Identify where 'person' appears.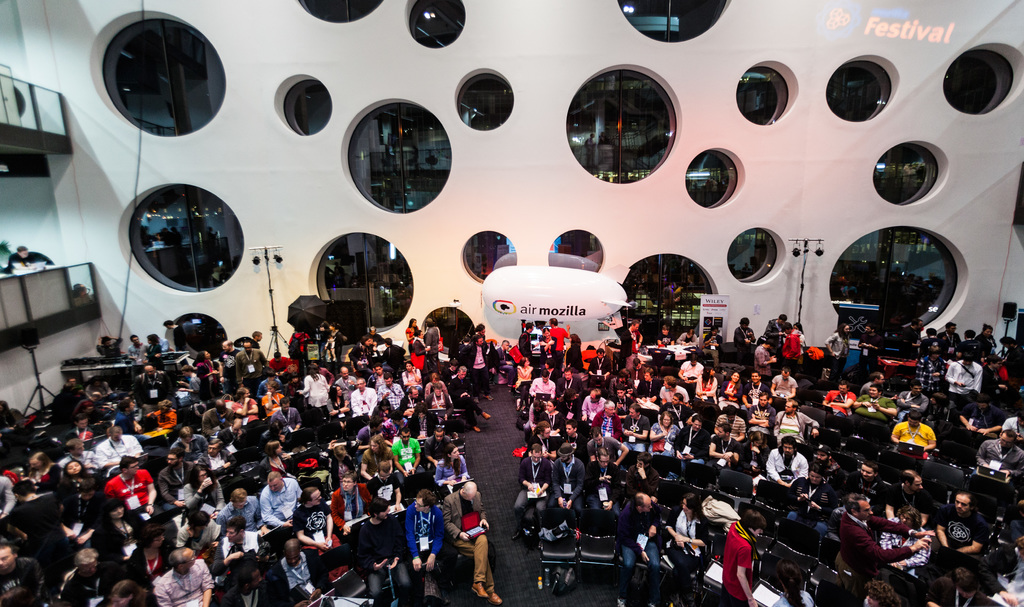
Appears at box=[897, 378, 925, 423].
